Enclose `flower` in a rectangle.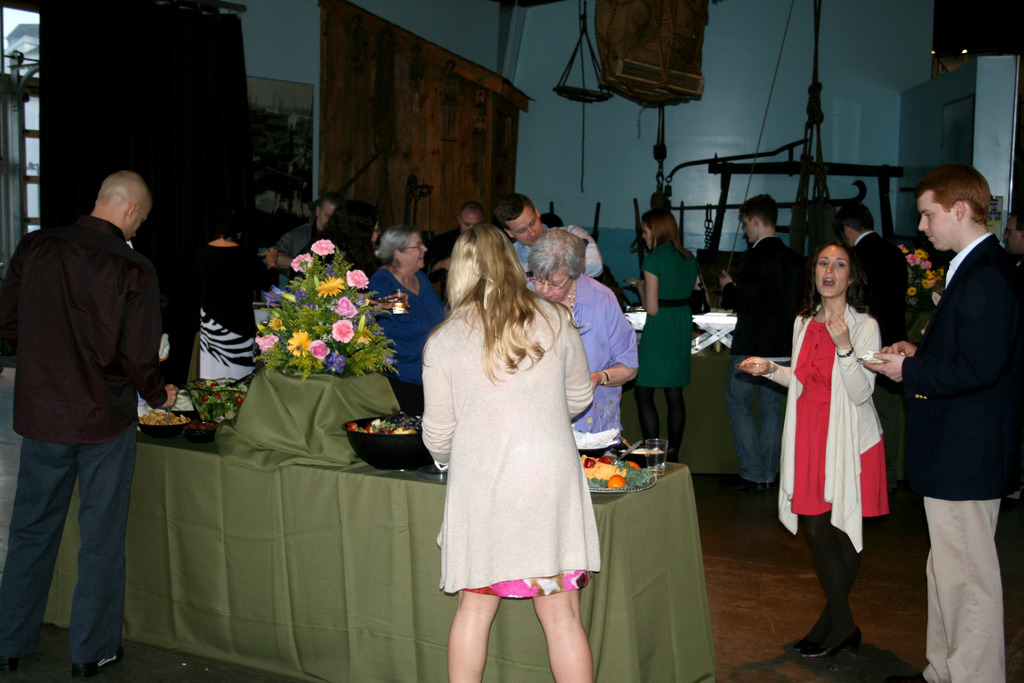
342, 269, 373, 289.
